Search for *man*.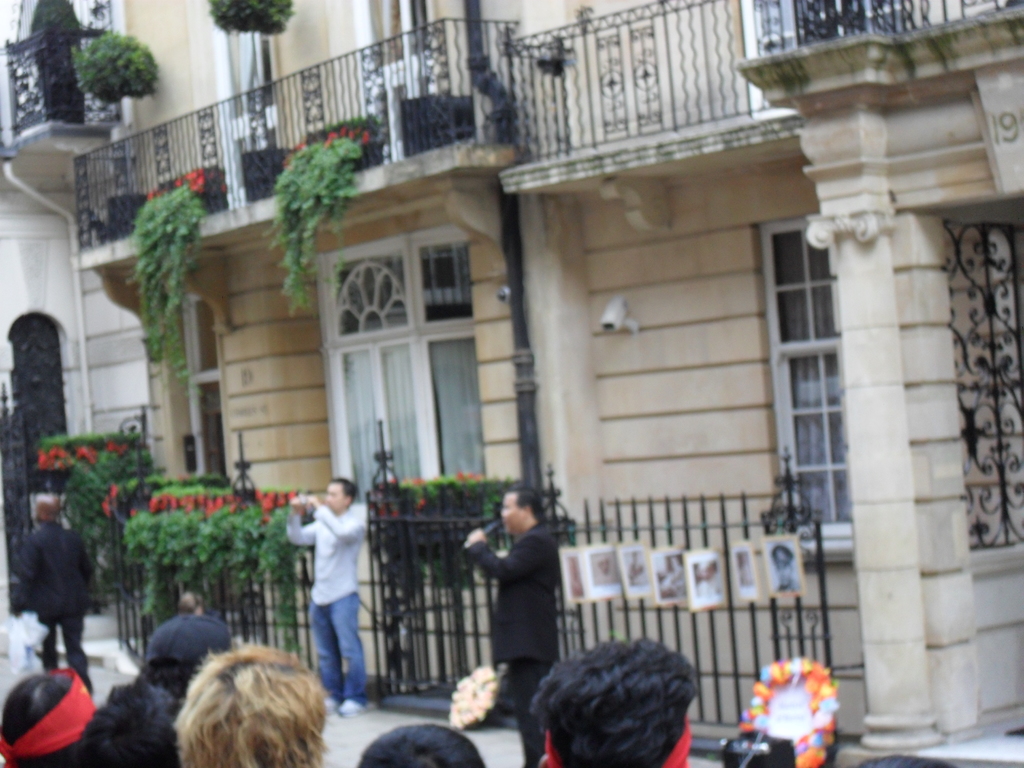
Found at [5,498,93,682].
